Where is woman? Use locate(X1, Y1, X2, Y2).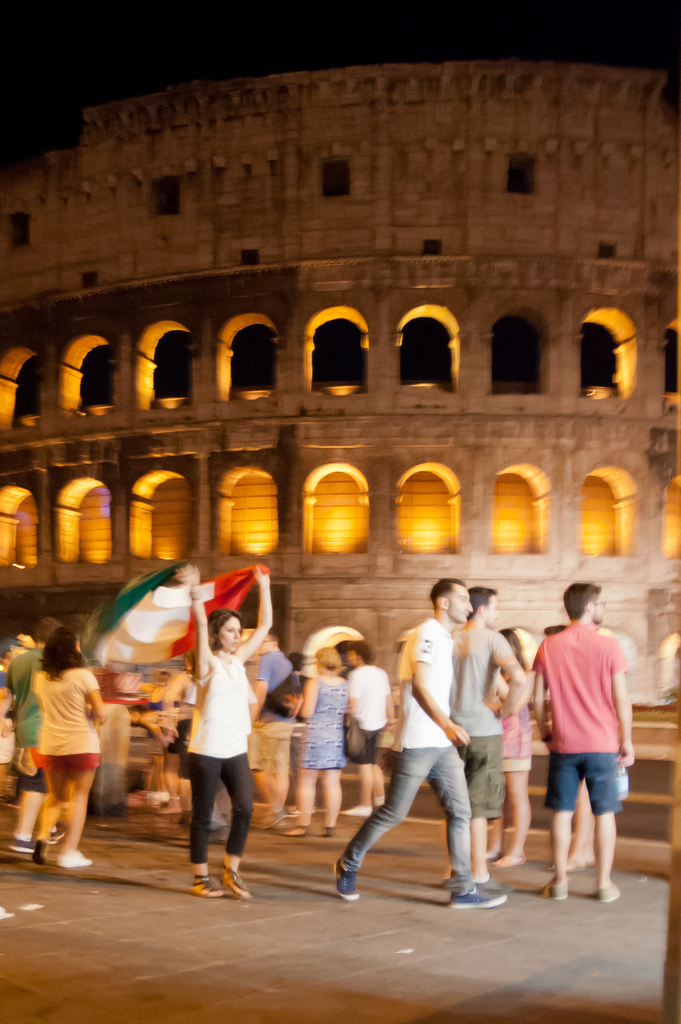
locate(282, 648, 347, 836).
